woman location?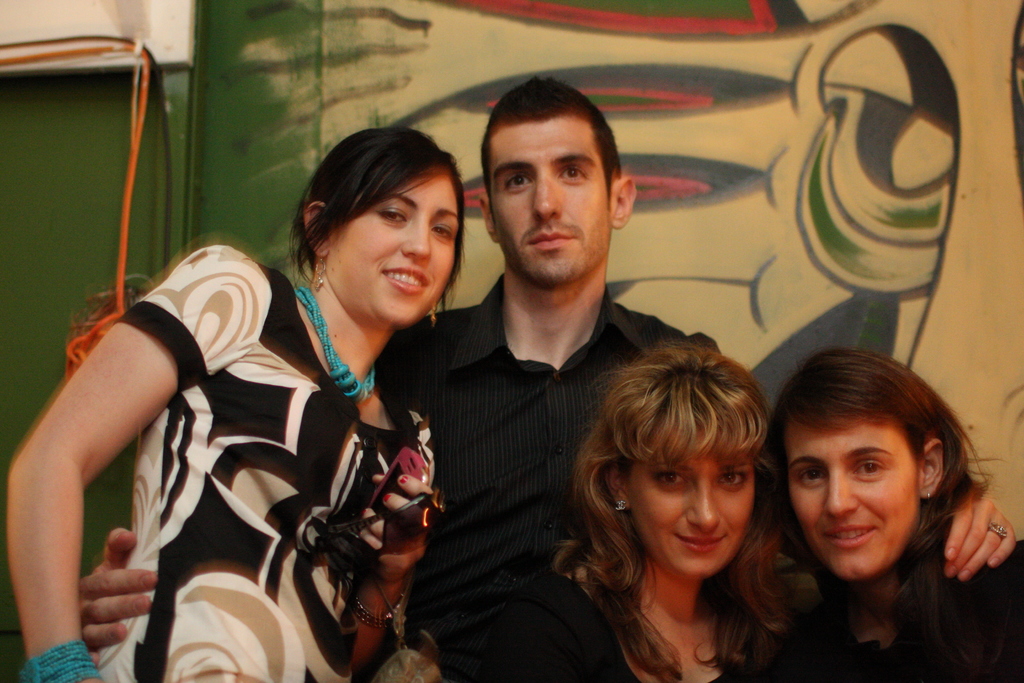
x1=6 y1=120 x2=467 y2=682
